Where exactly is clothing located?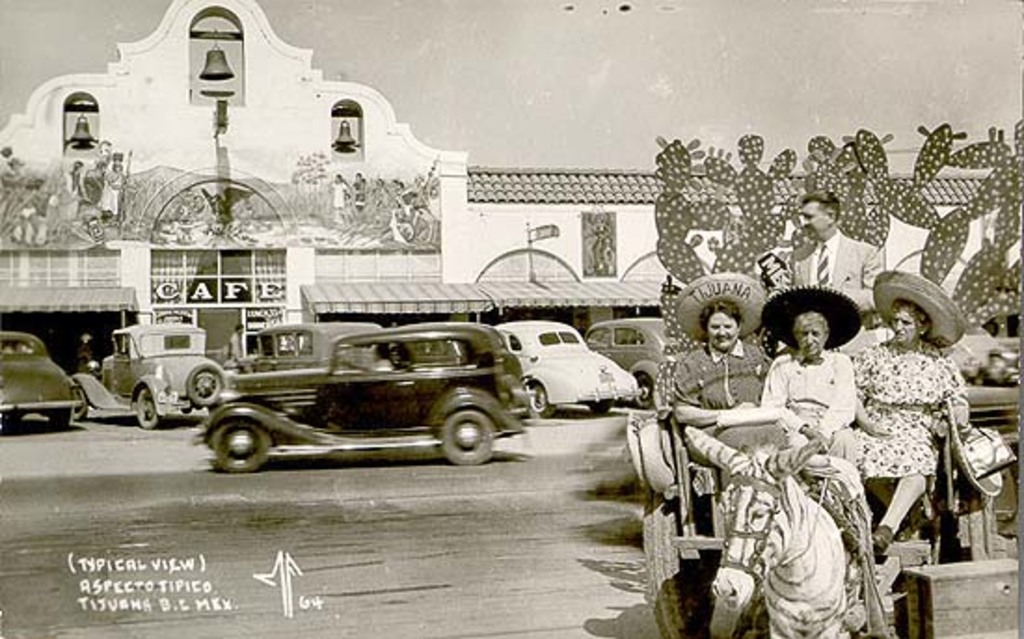
Its bounding box is left=672, top=347, right=793, bottom=460.
